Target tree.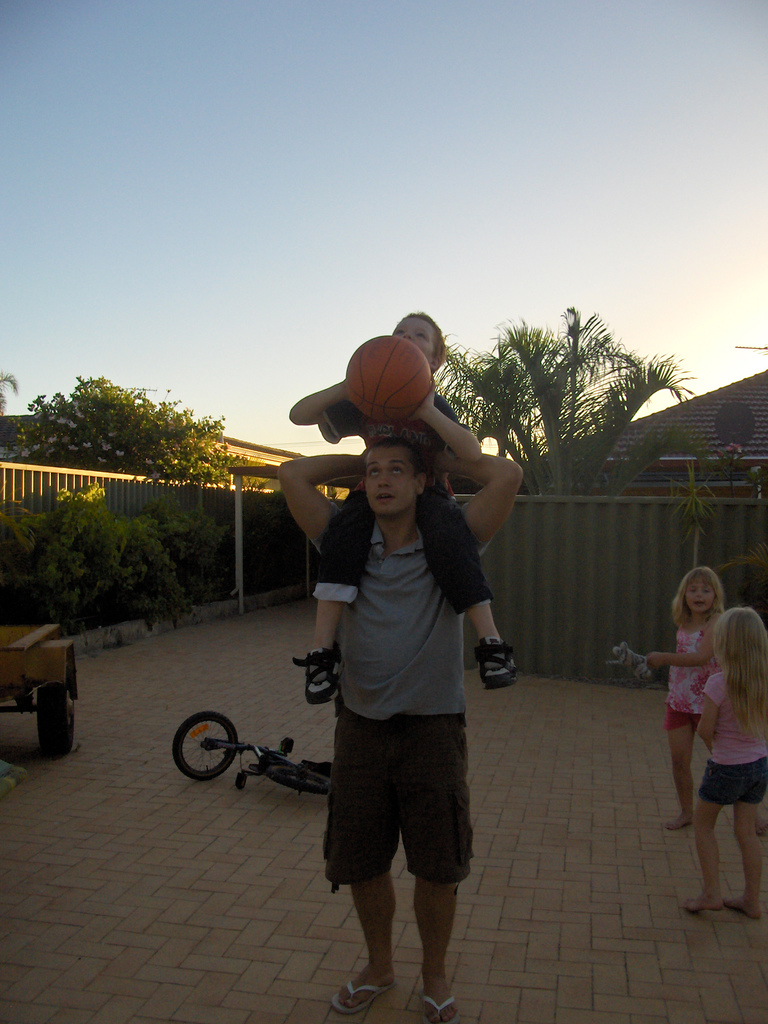
Target region: 20 362 234 485.
